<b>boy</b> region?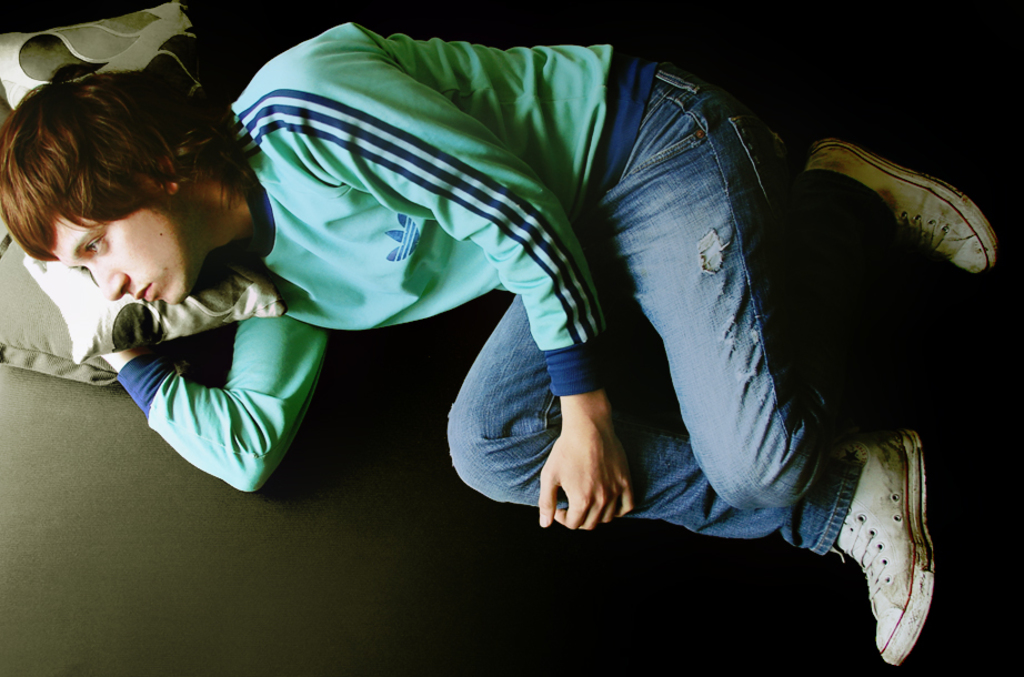
select_region(4, 19, 1004, 666)
